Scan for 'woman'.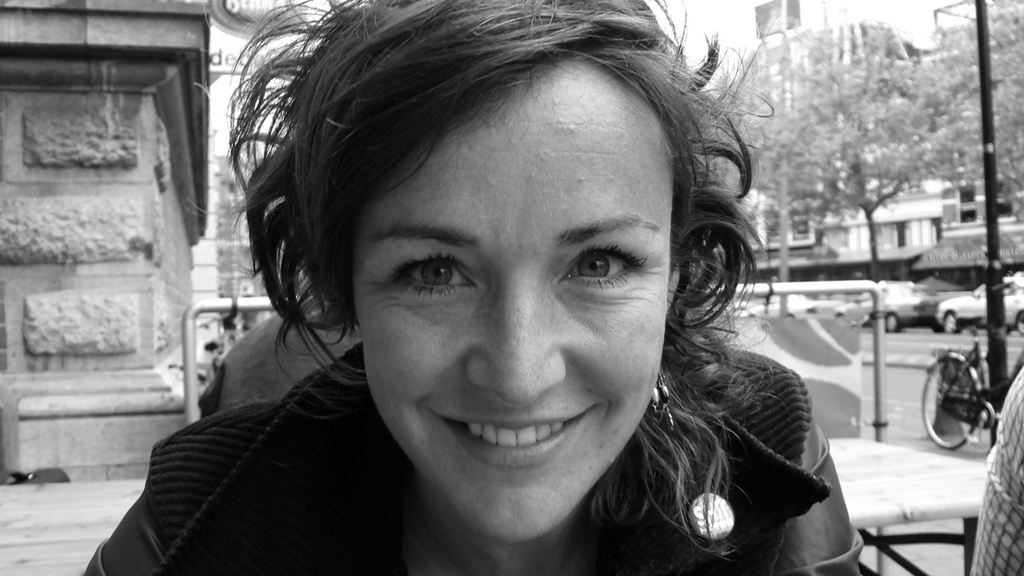
Scan result: bbox=(157, 7, 858, 575).
